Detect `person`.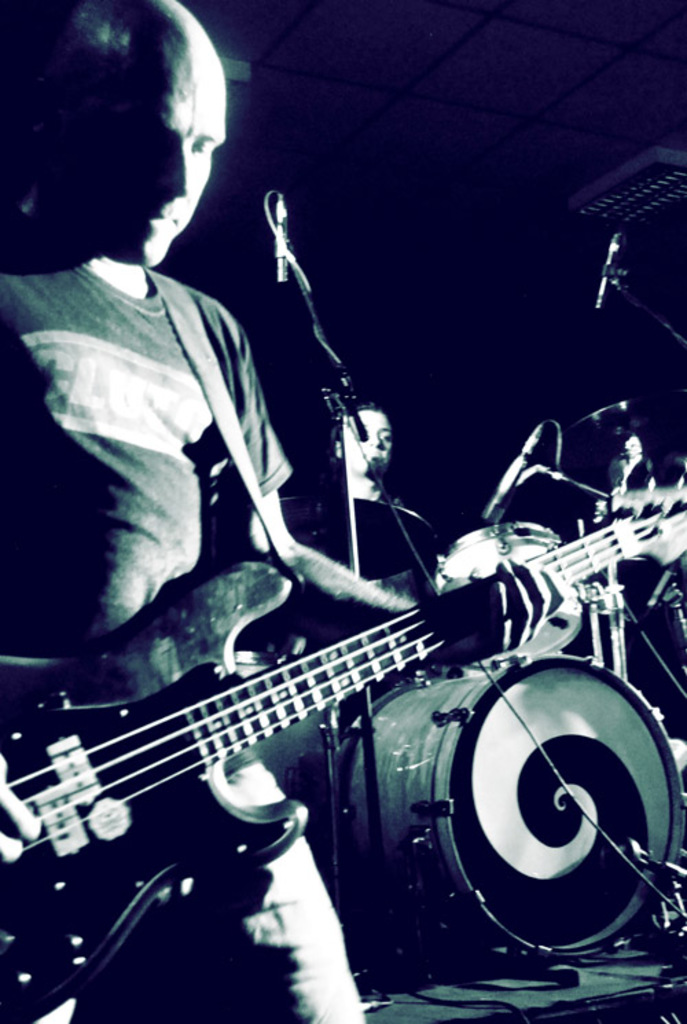
Detected at BBox(0, 0, 570, 1023).
